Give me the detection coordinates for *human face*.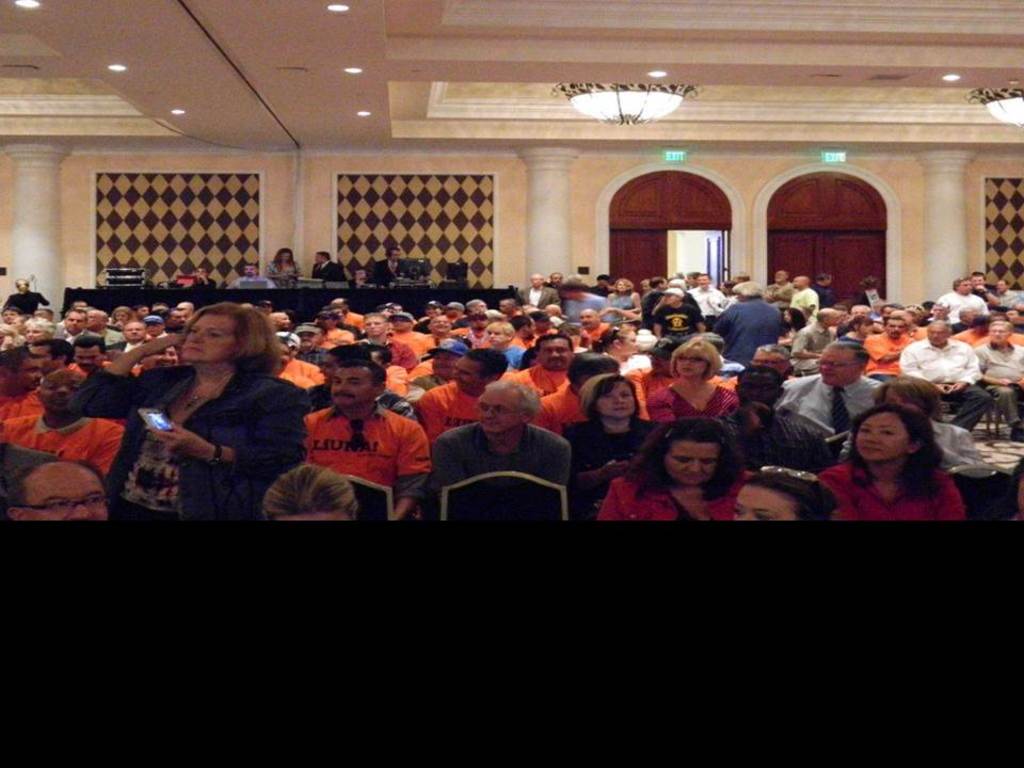
box(854, 413, 909, 461).
